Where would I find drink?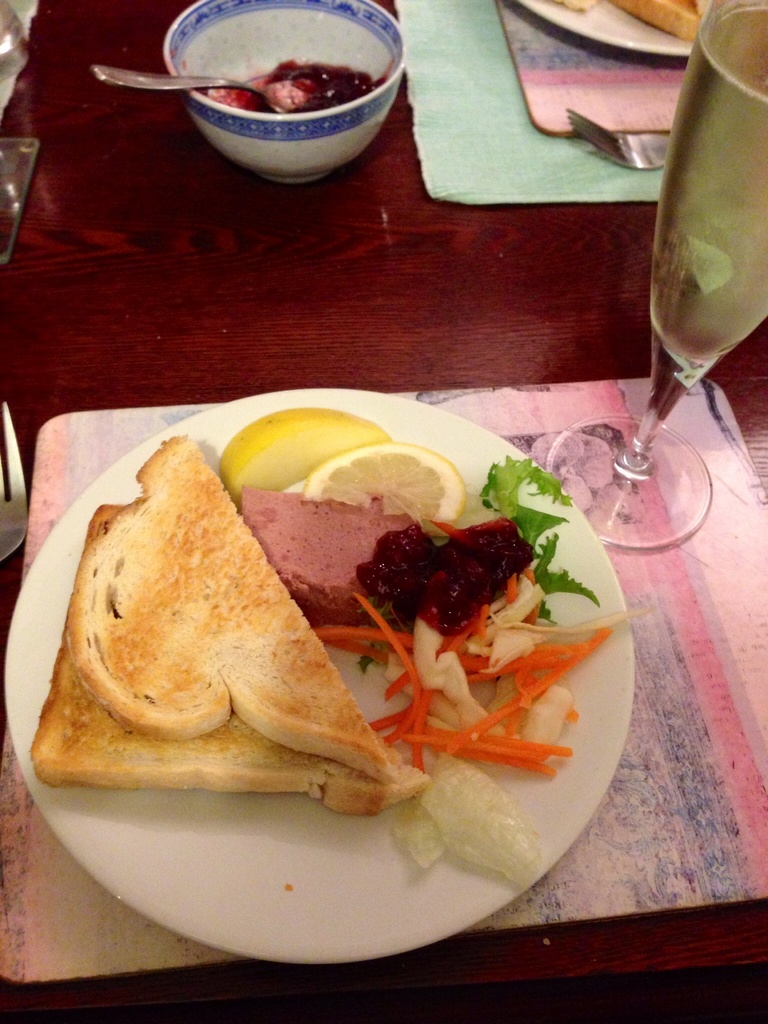
At Rect(656, 0, 767, 376).
